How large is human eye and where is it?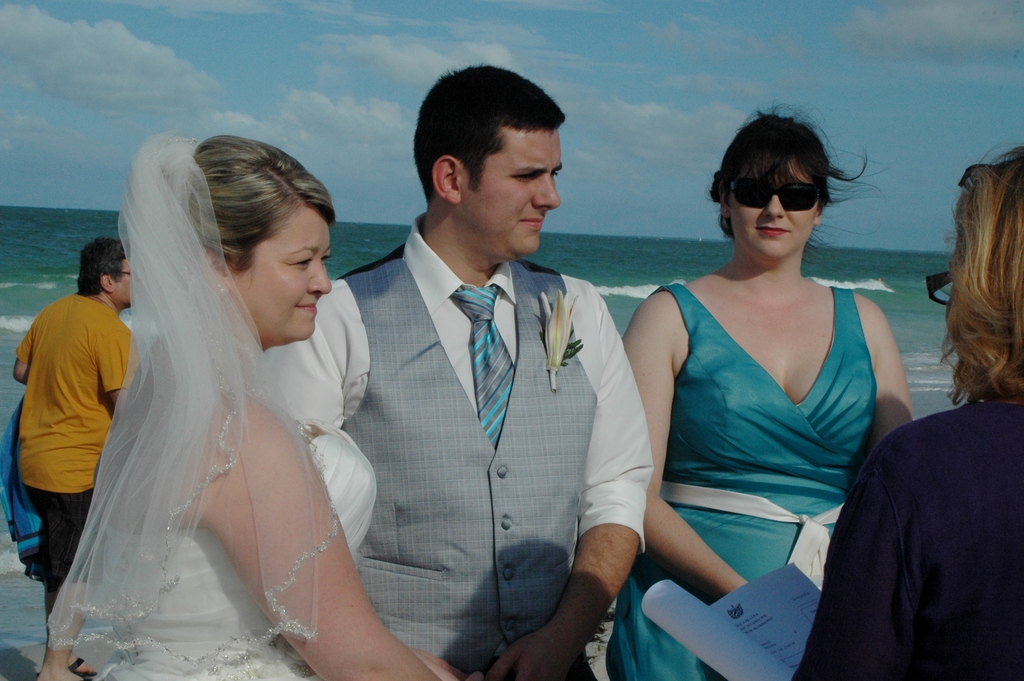
Bounding box: bbox=(508, 162, 547, 185).
